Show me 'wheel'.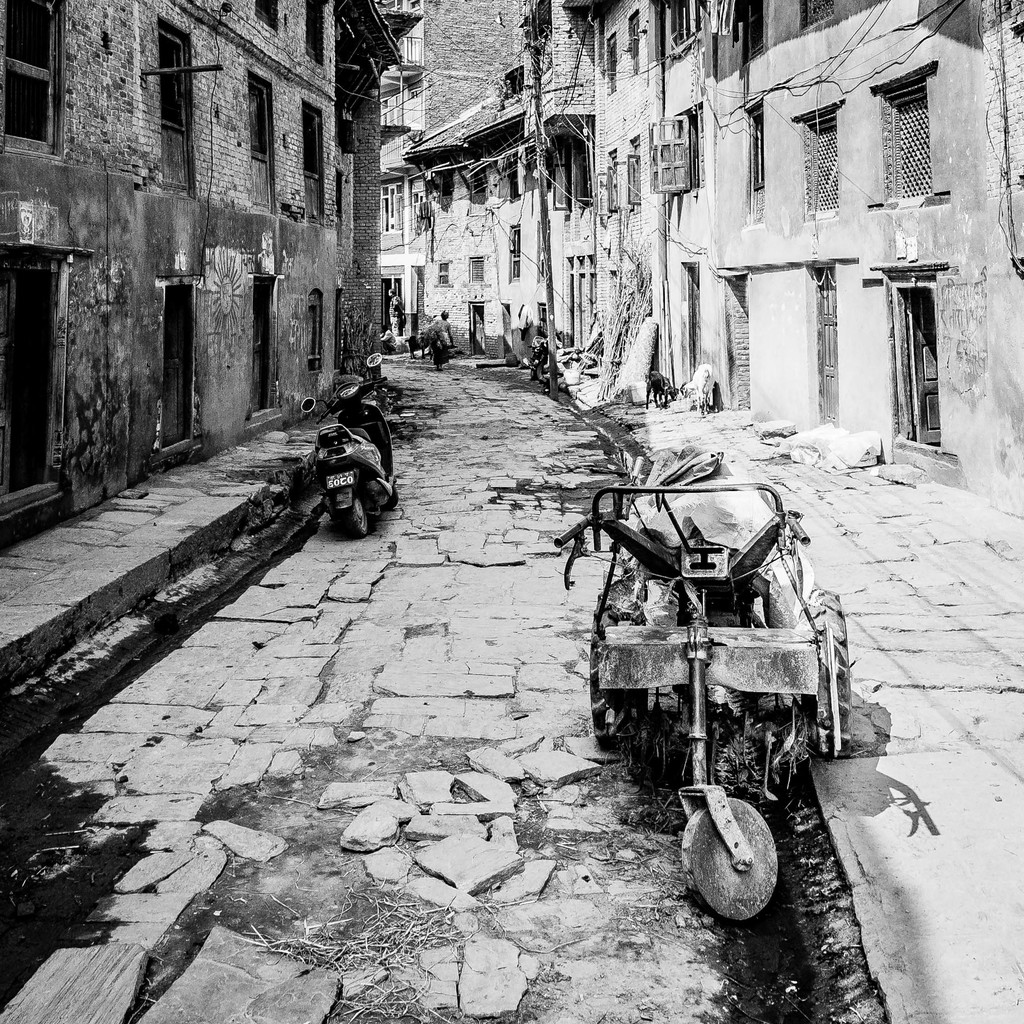
'wheel' is here: Rect(696, 796, 806, 932).
